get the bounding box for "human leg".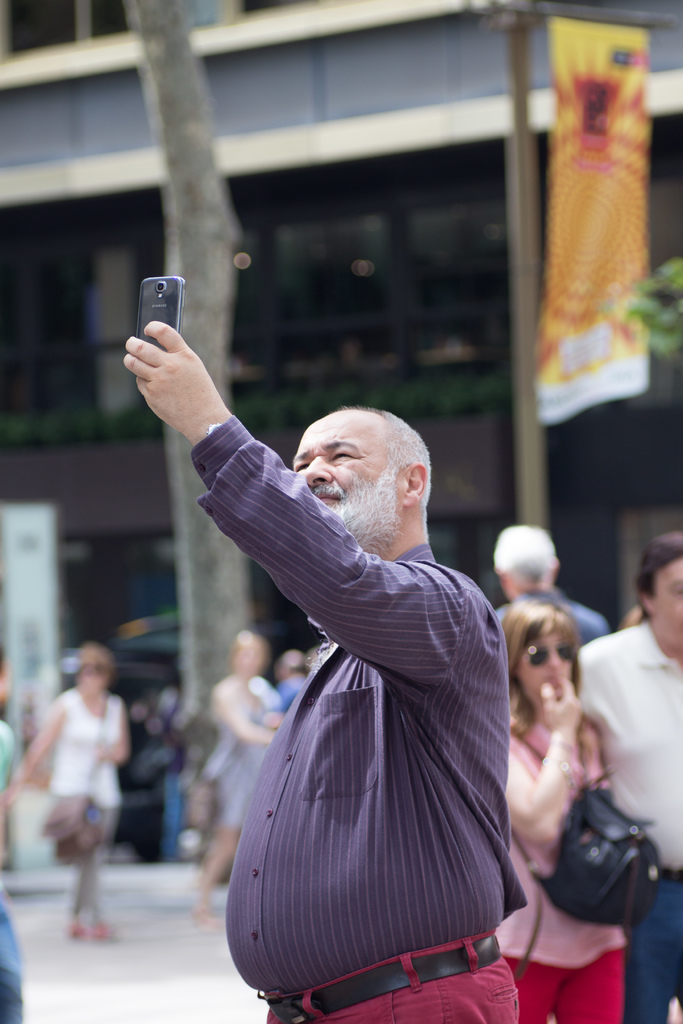
560:941:637:1023.
